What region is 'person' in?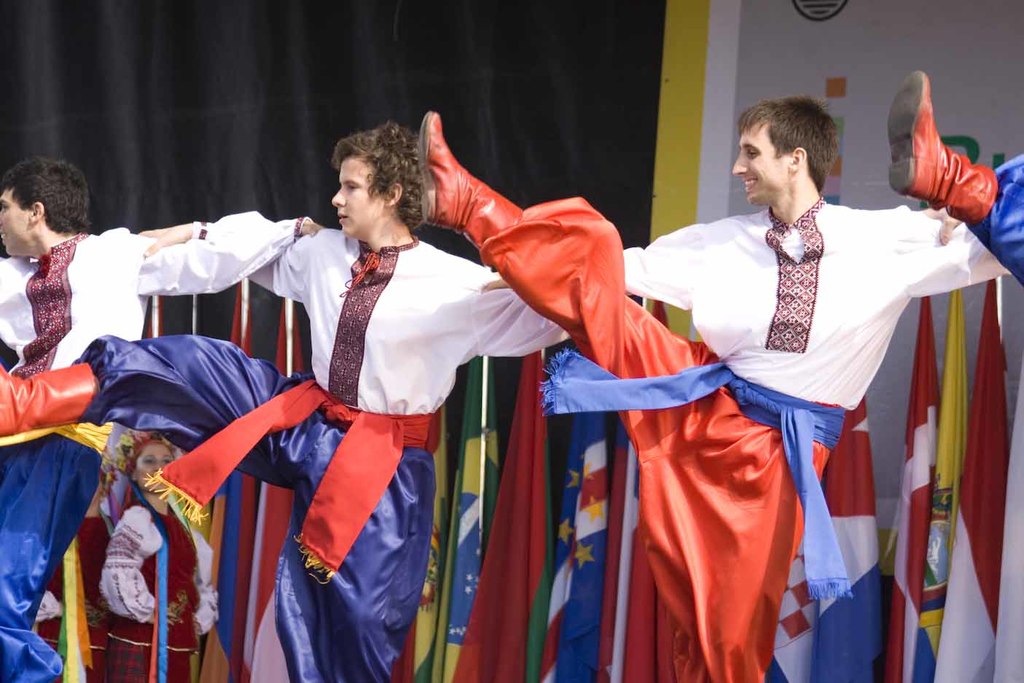
0,155,316,682.
